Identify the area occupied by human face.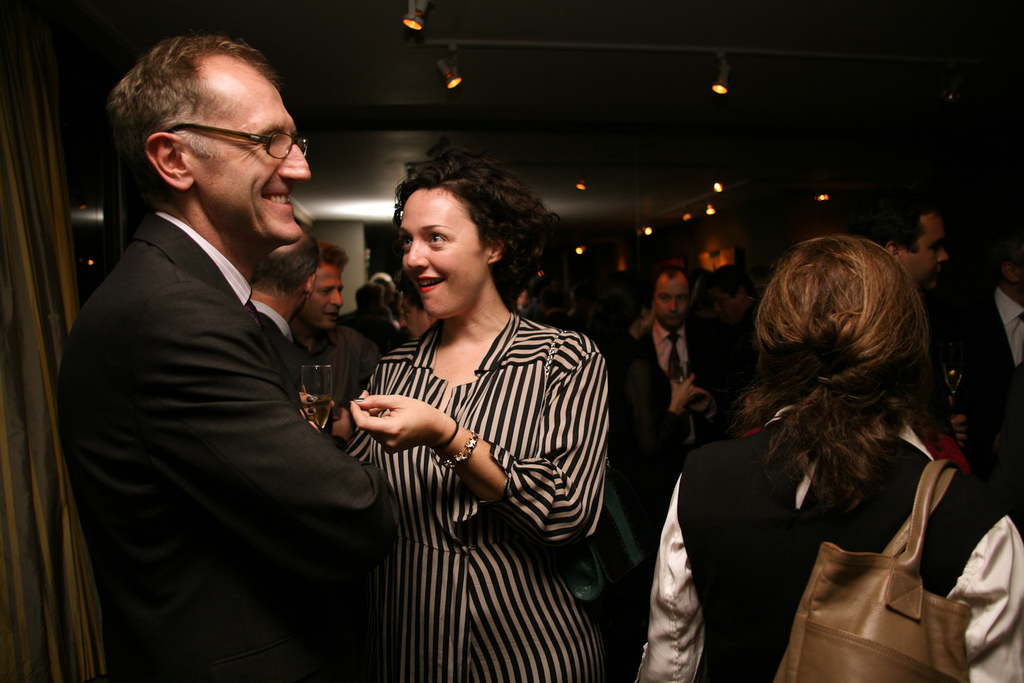
Area: [x1=182, y1=61, x2=314, y2=247].
